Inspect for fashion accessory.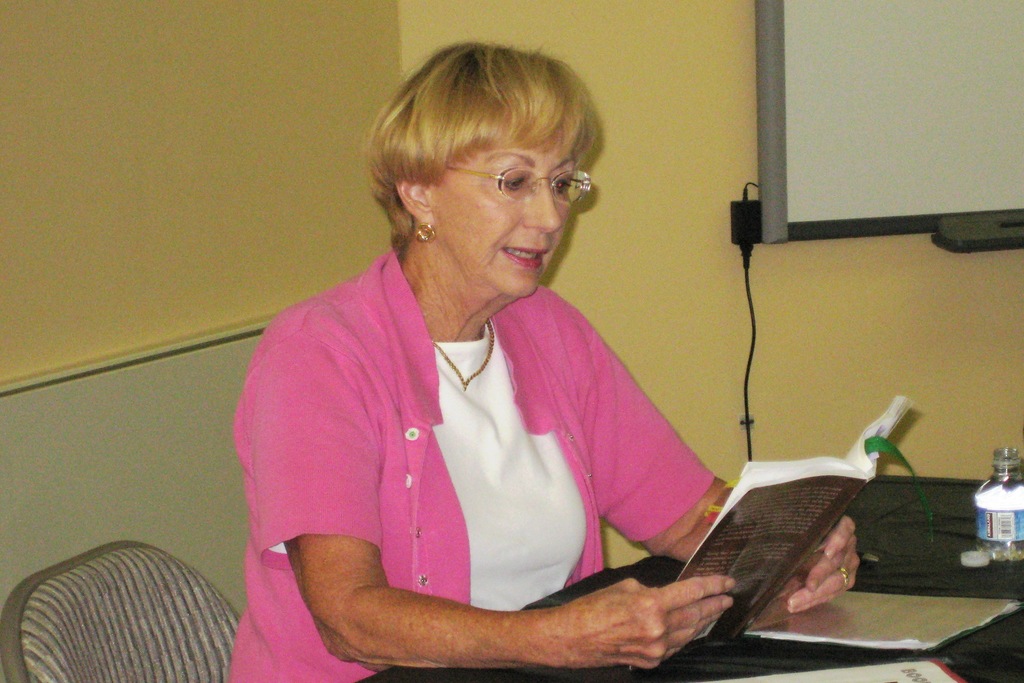
Inspection: BBox(434, 317, 495, 391).
